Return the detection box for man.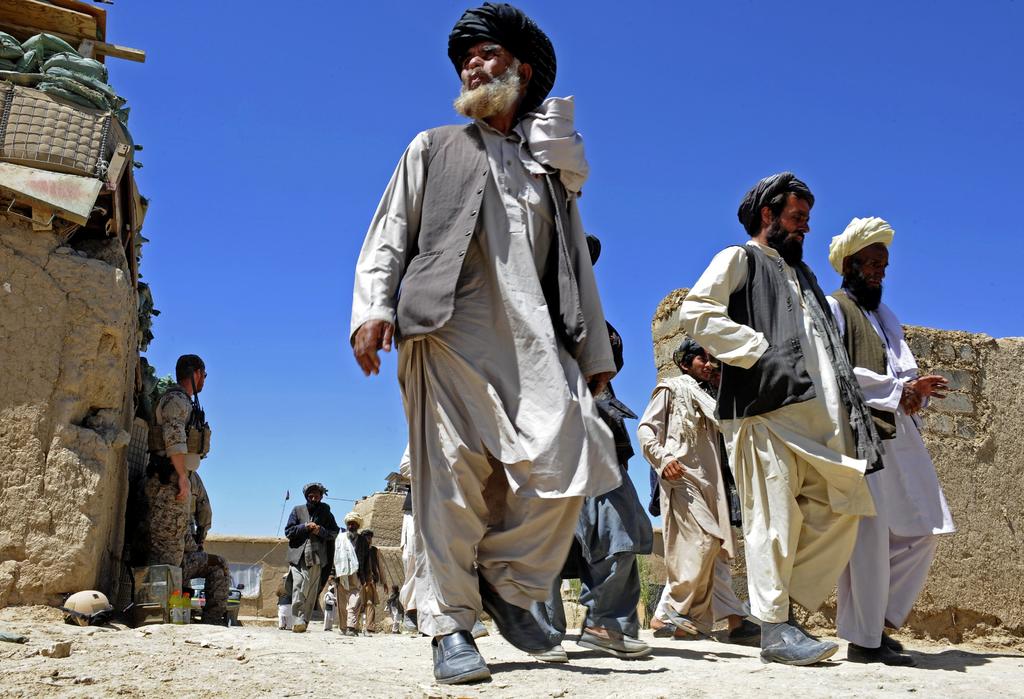
[154,353,207,564].
